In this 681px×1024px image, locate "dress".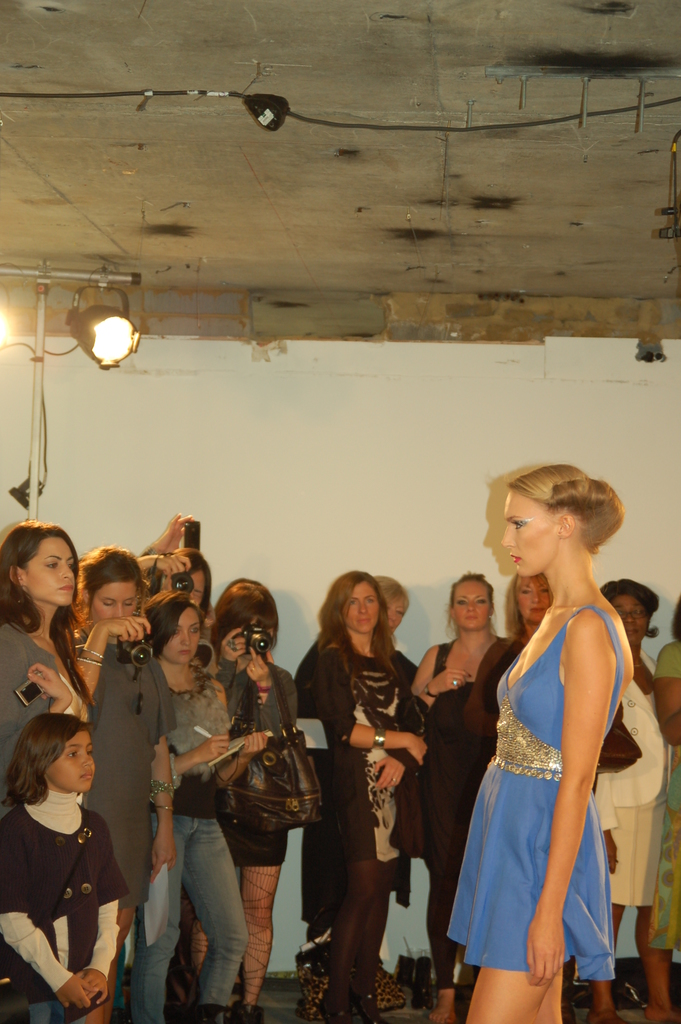
Bounding box: <bbox>350, 652, 425, 863</bbox>.
